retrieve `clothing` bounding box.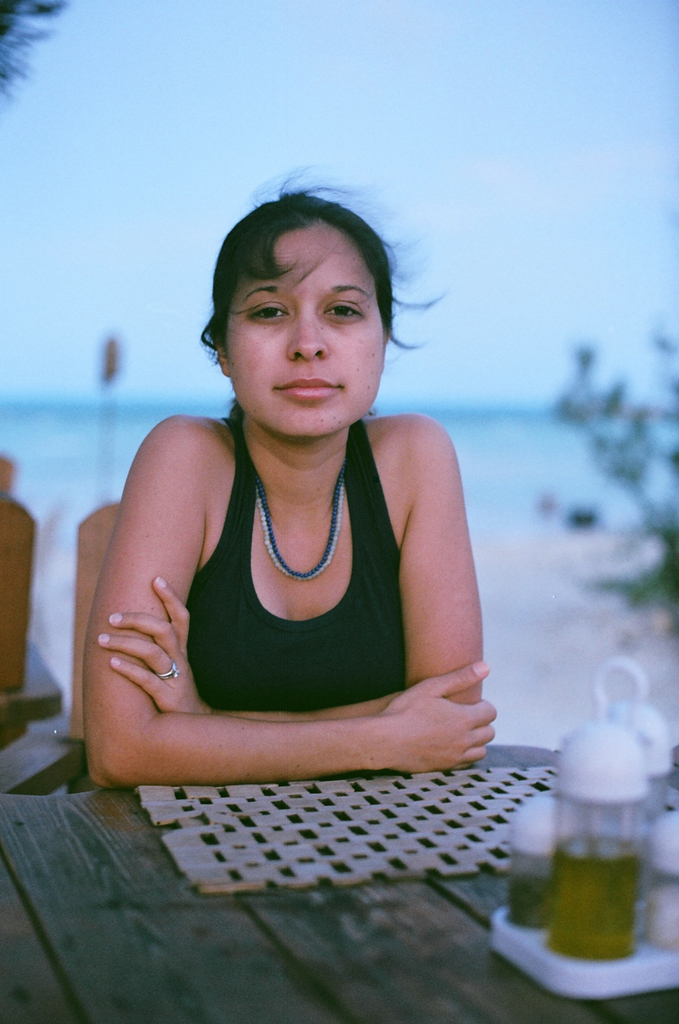
Bounding box: [left=184, top=415, right=406, bottom=716].
